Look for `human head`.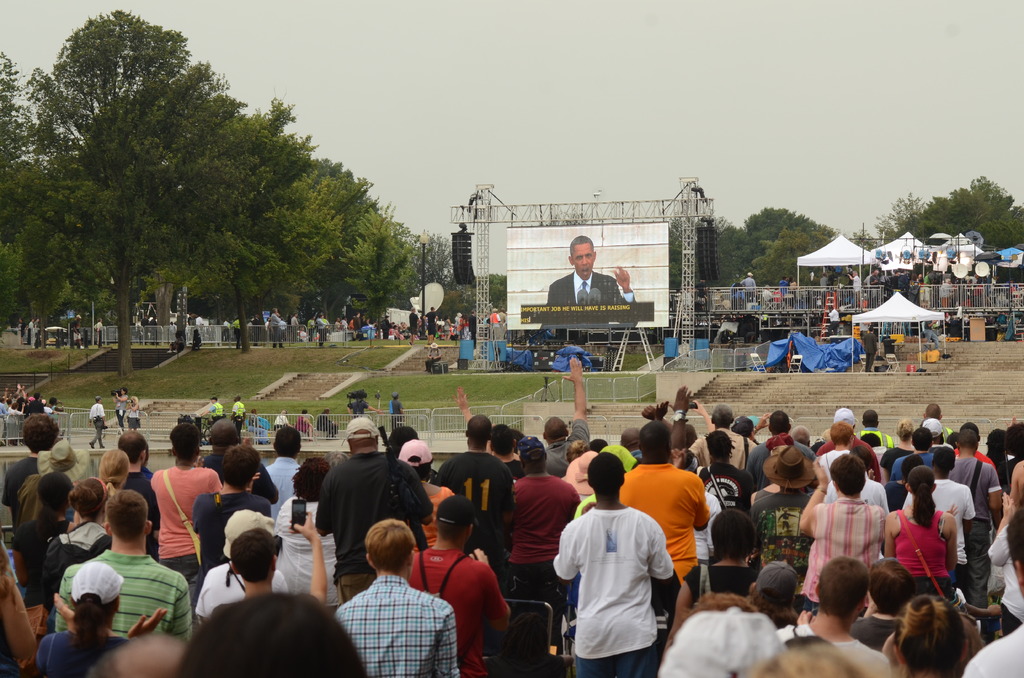
Found: select_region(567, 237, 596, 281).
